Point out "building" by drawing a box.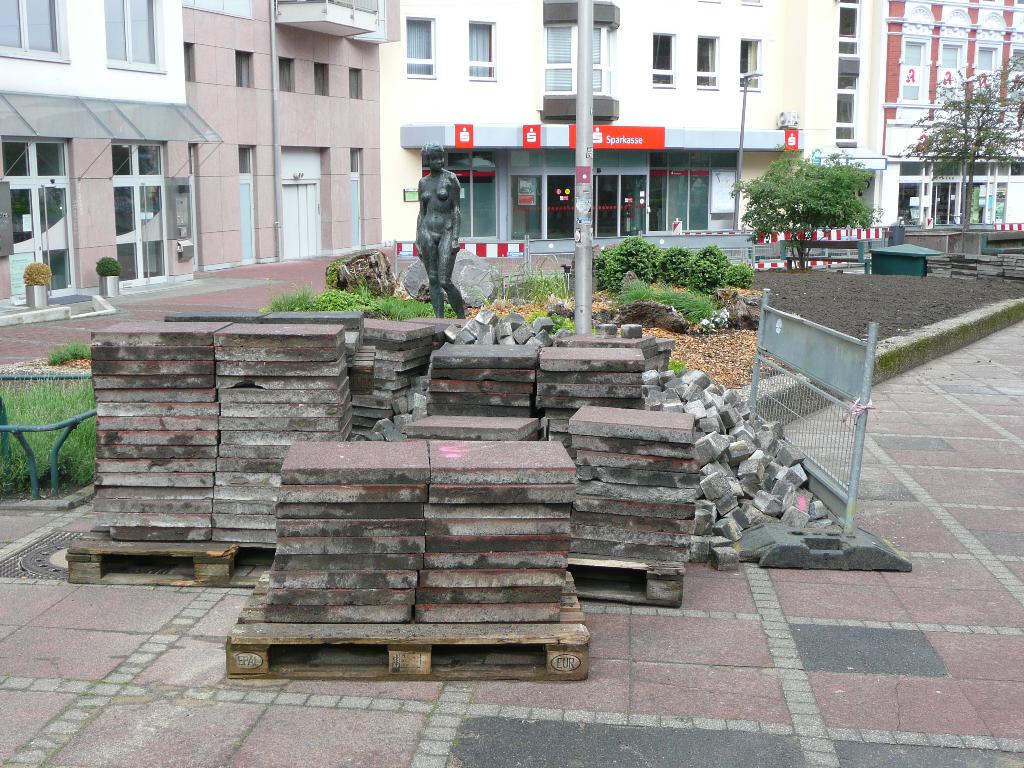
box(0, 0, 399, 302).
